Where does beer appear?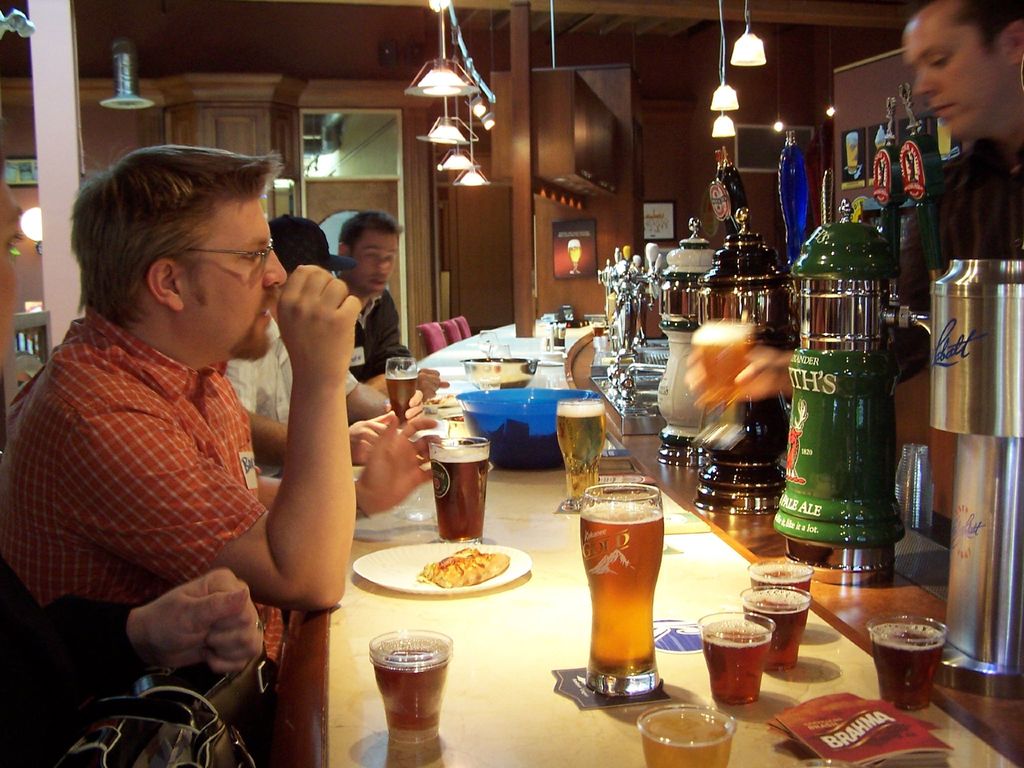
Appears at bbox=[744, 584, 812, 678].
